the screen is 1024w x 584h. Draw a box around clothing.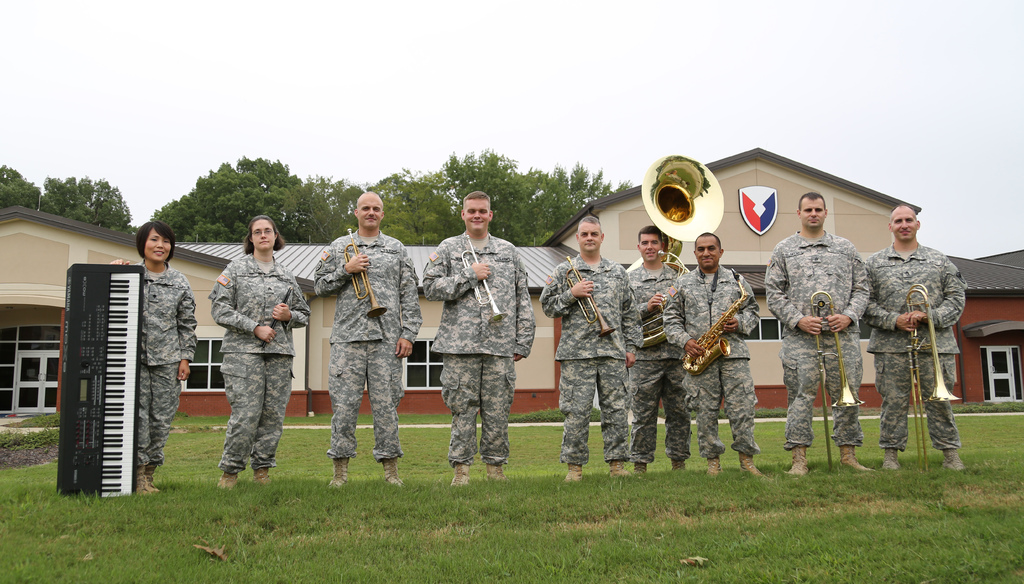
detection(206, 253, 316, 467).
